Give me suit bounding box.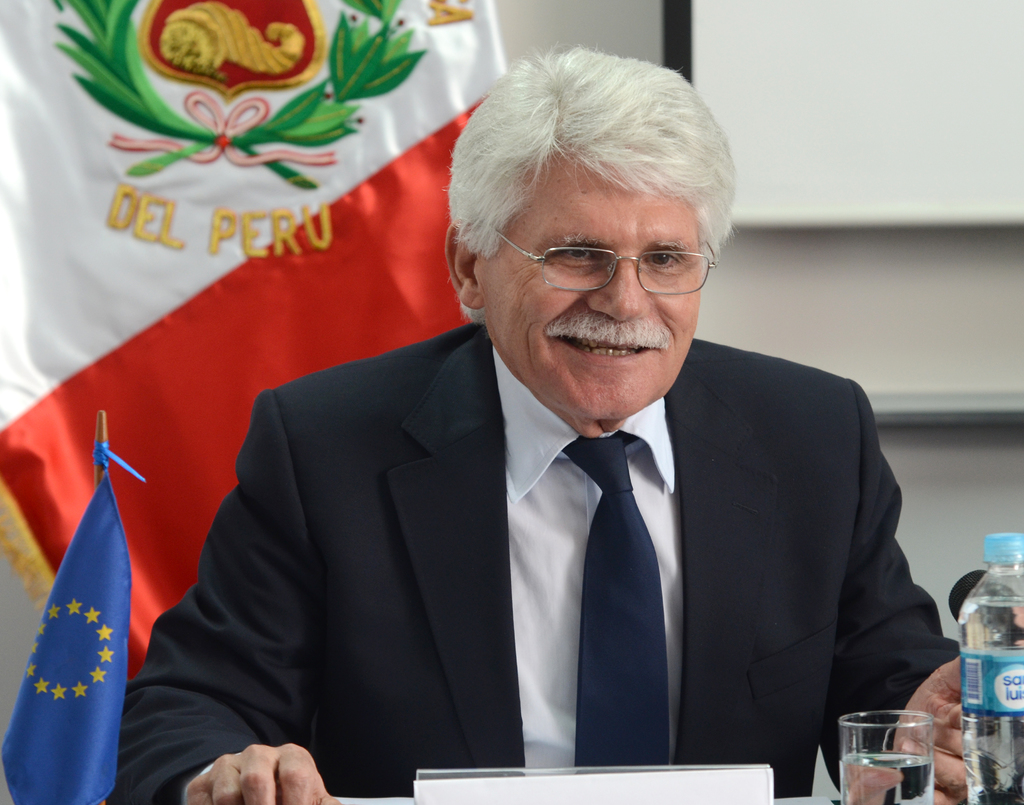
[179,259,900,783].
